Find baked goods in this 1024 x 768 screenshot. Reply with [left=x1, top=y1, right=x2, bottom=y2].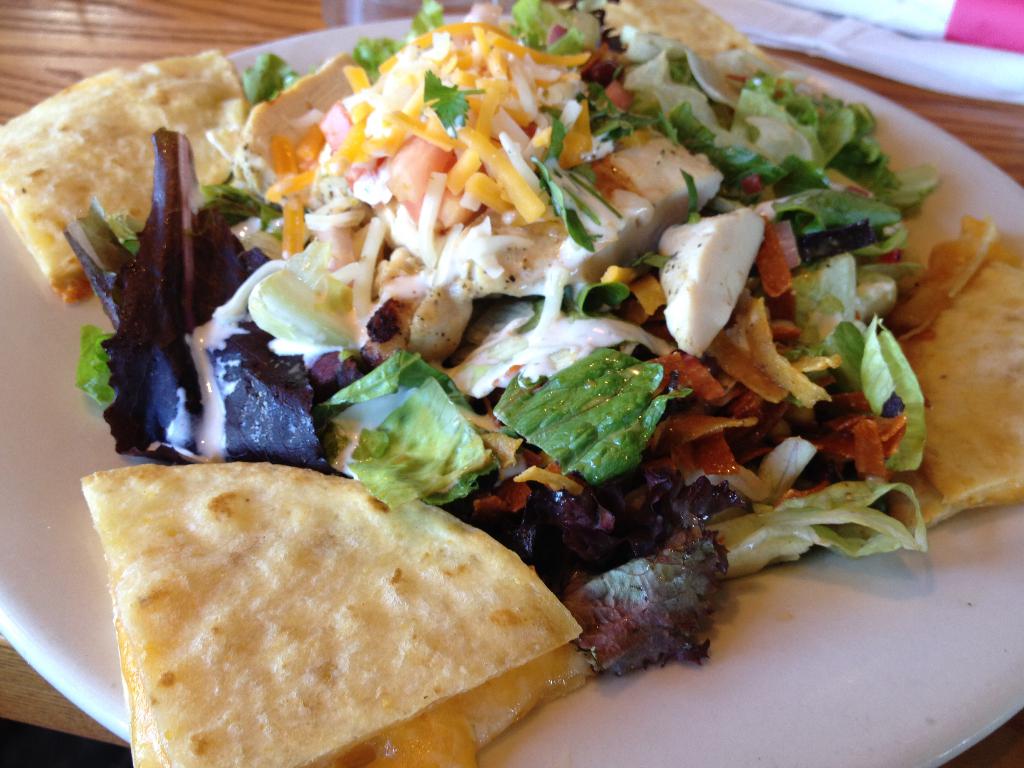
[left=888, top=218, right=1023, bottom=541].
